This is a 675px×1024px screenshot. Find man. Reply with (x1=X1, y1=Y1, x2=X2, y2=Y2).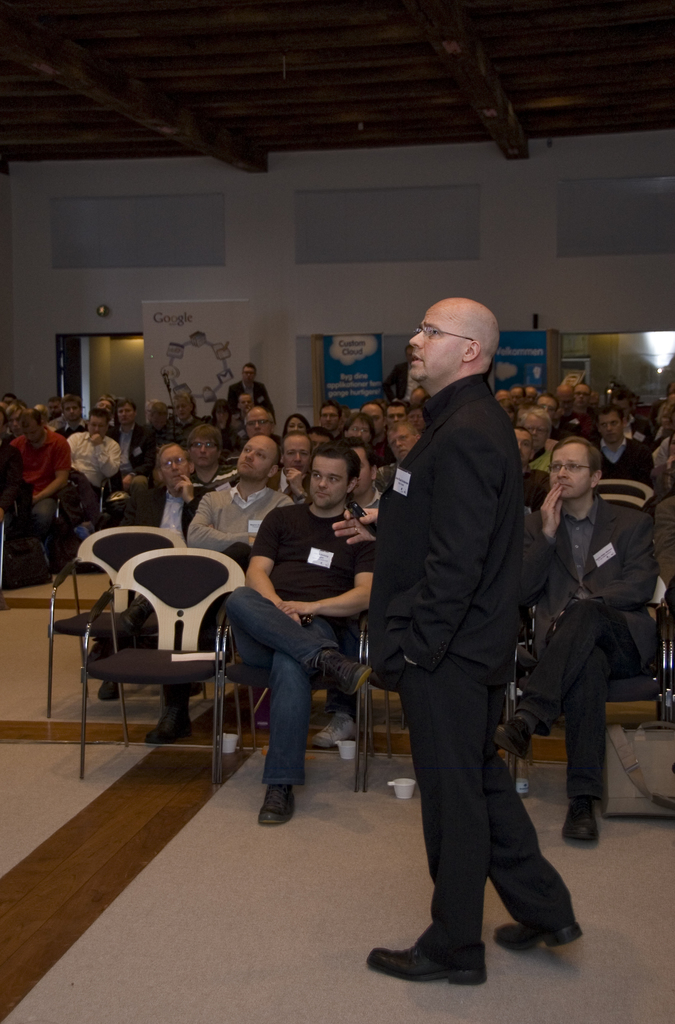
(x1=66, y1=406, x2=120, y2=535).
